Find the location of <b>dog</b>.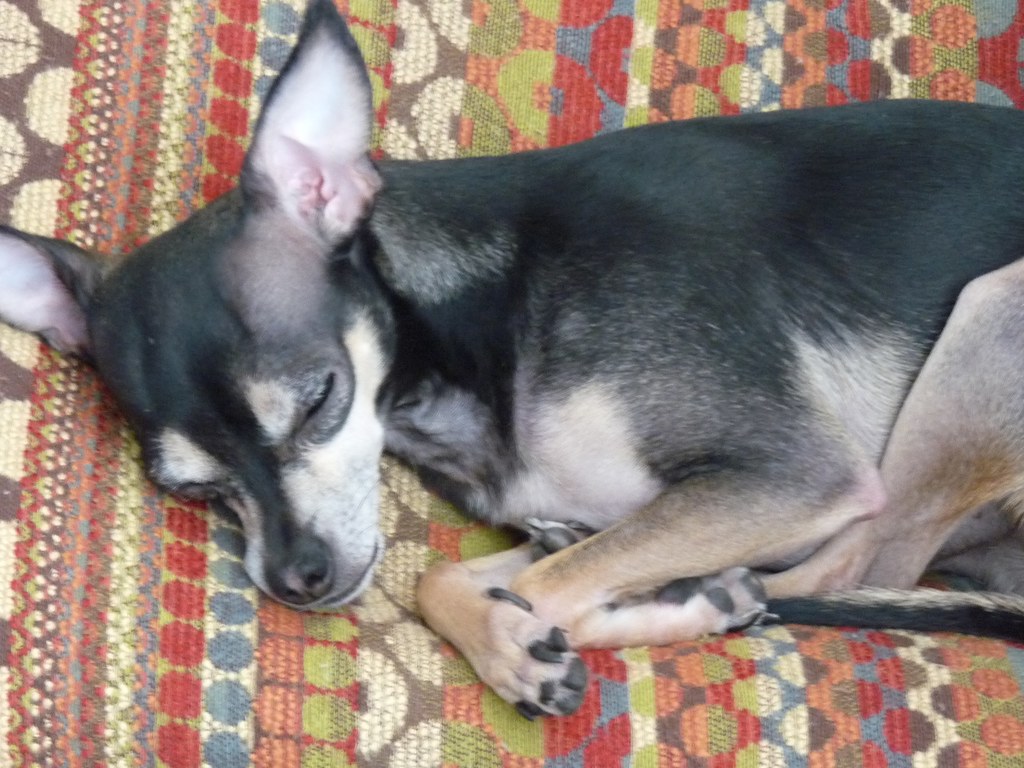
Location: x1=0 y1=0 x2=1022 y2=721.
